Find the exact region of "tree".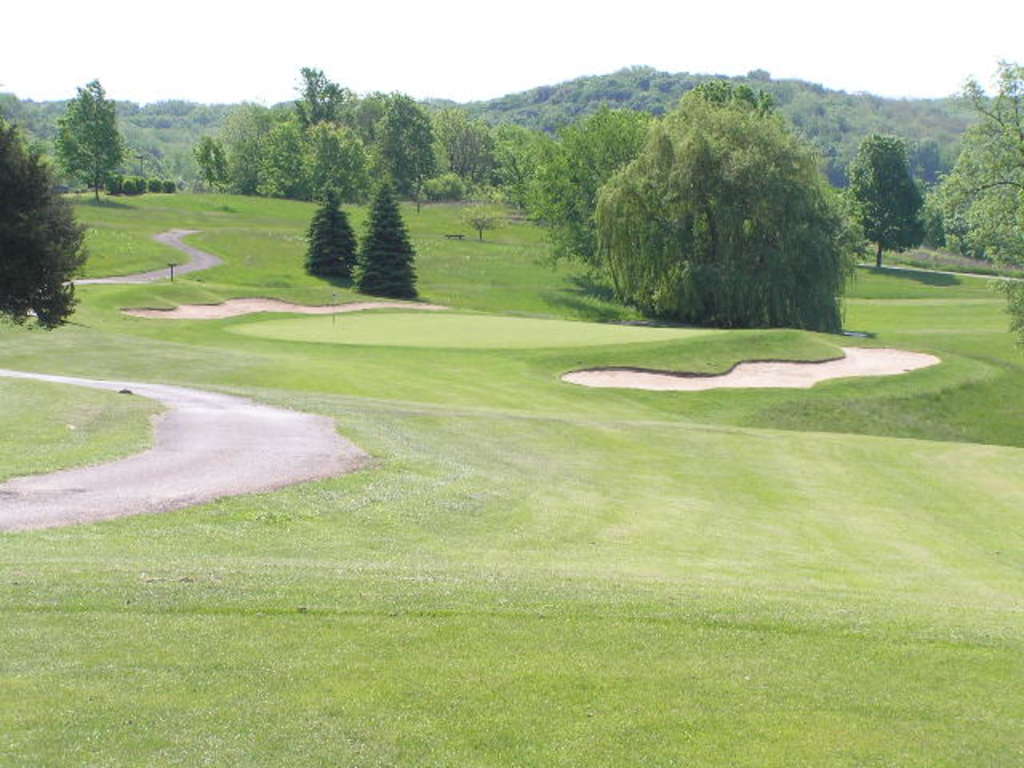
Exact region: <region>128, 136, 176, 179</region>.
